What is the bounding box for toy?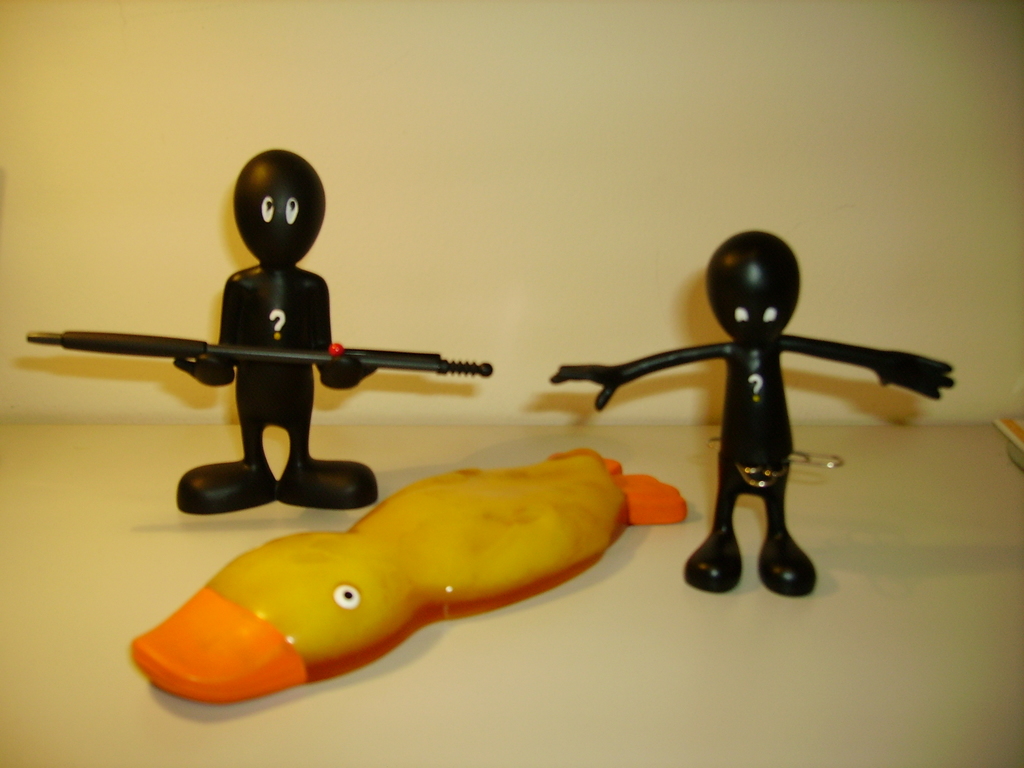
<bbox>28, 326, 497, 378</bbox>.
